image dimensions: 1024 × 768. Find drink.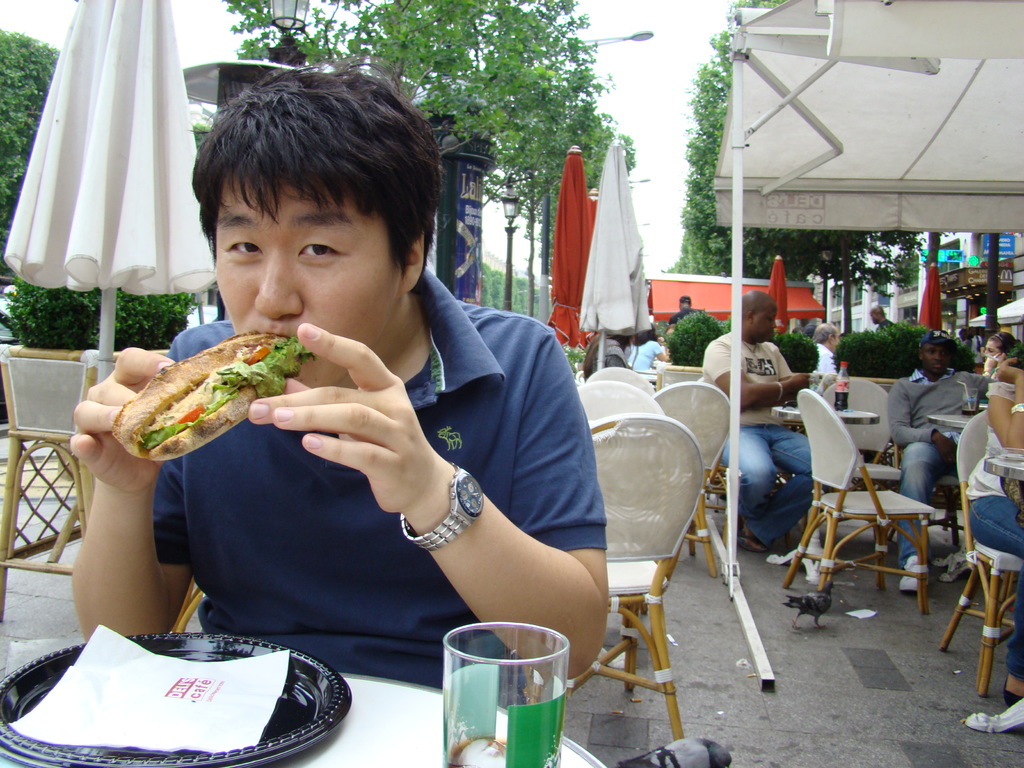
(449,735,506,766).
